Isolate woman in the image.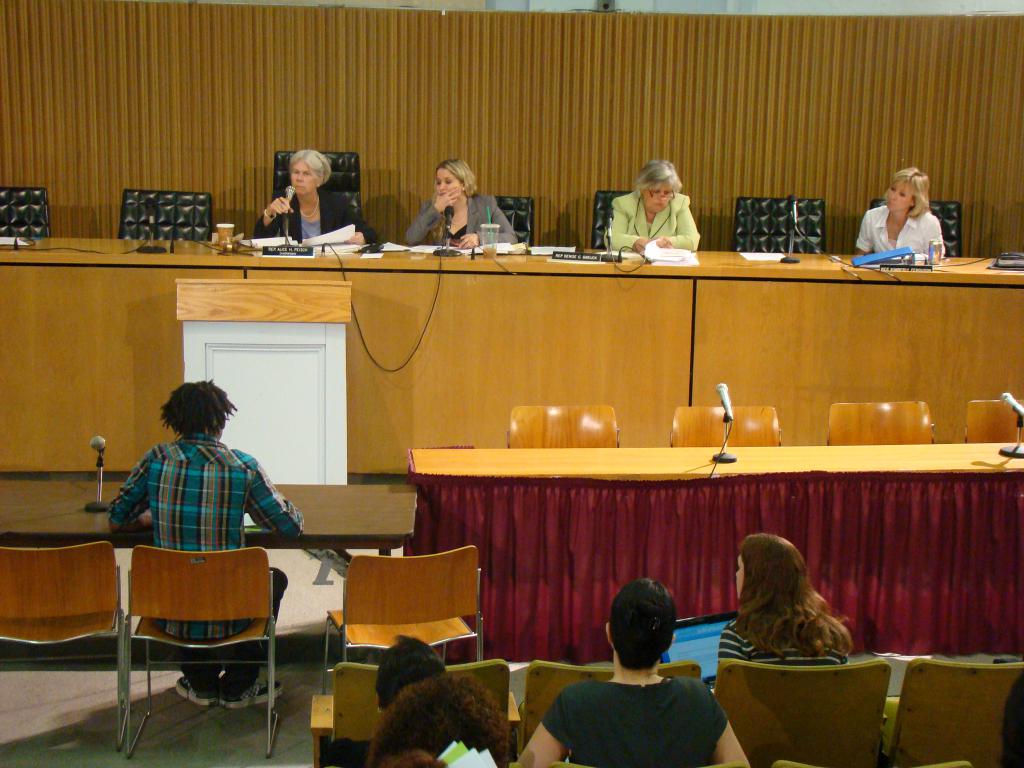
Isolated region: x1=363, y1=671, x2=511, y2=767.
